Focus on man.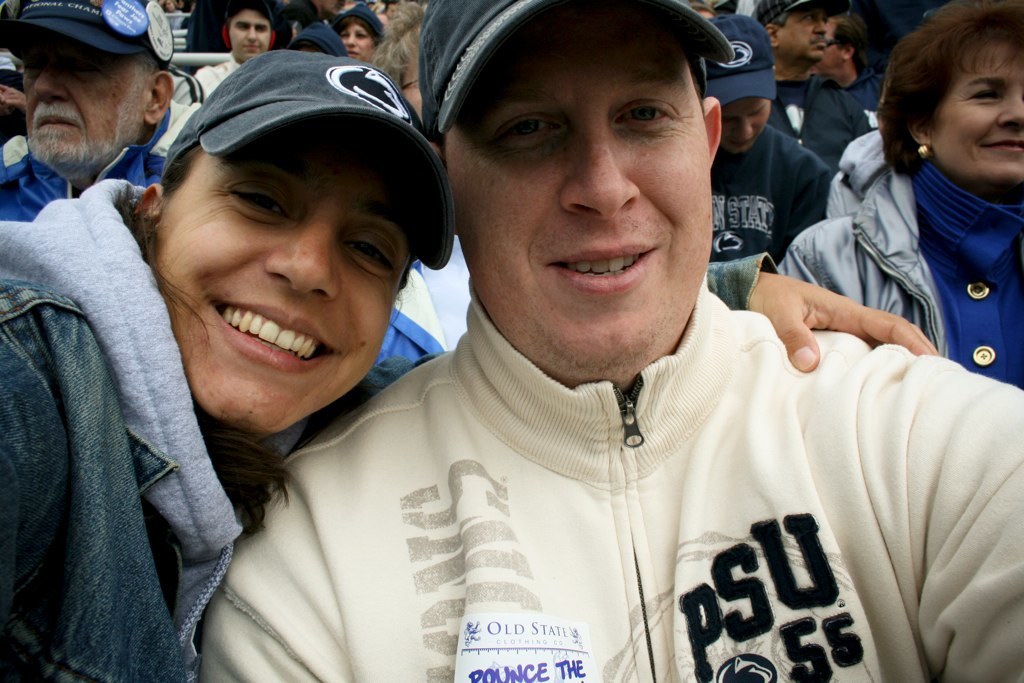
Focused at left=811, top=2, right=887, bottom=109.
